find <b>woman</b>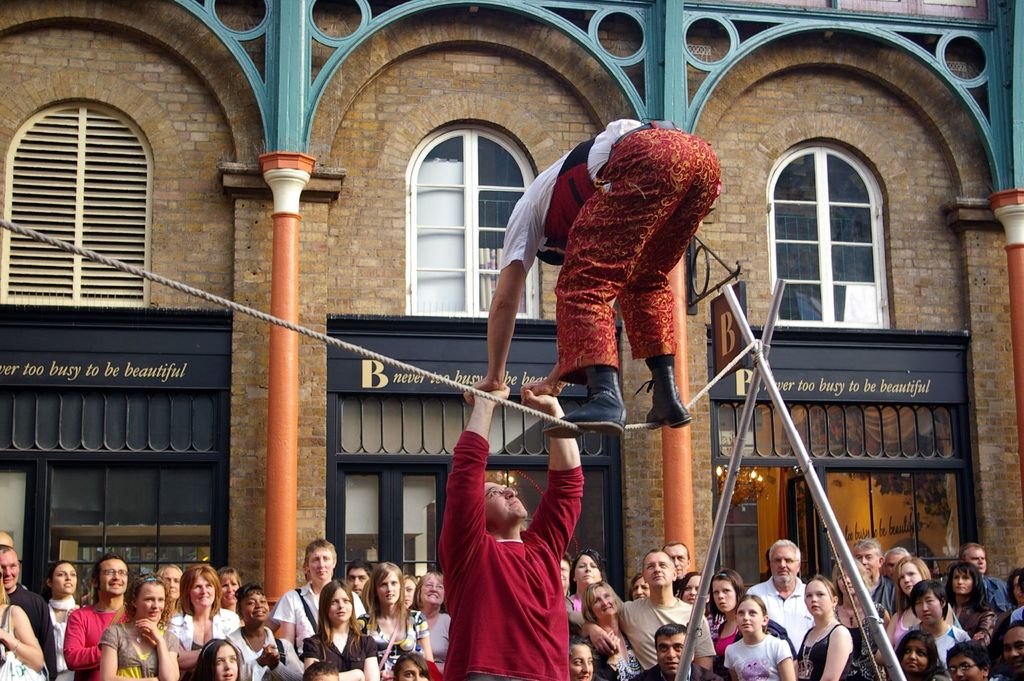
BBox(102, 574, 180, 680)
